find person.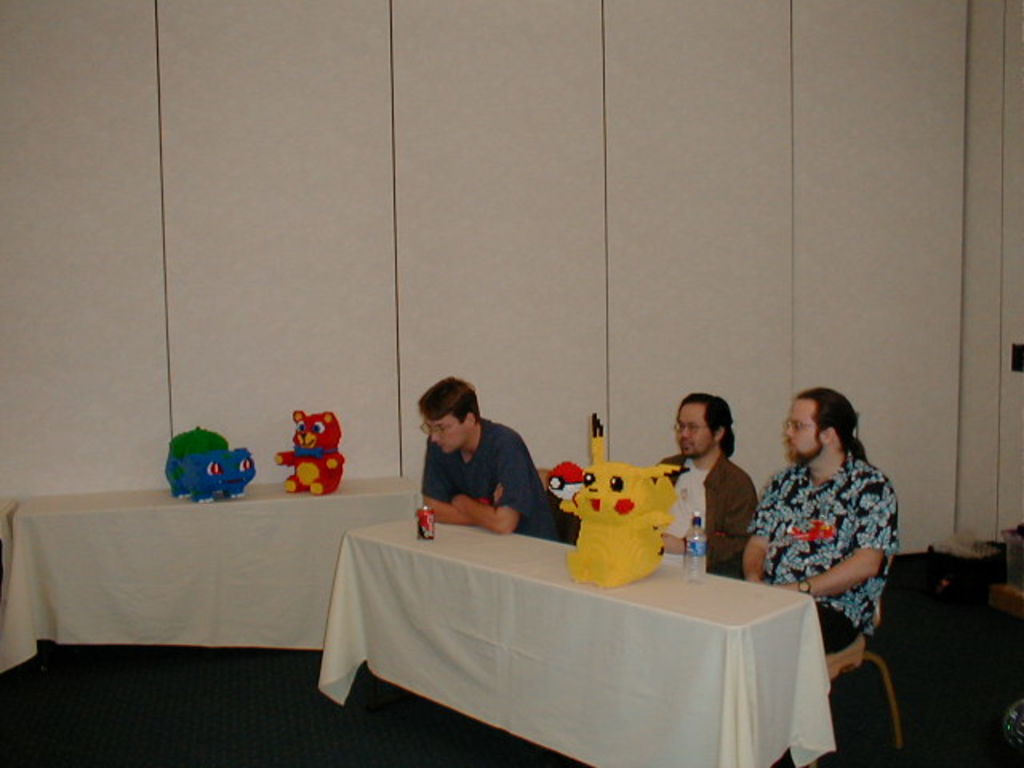
(419, 378, 557, 555).
